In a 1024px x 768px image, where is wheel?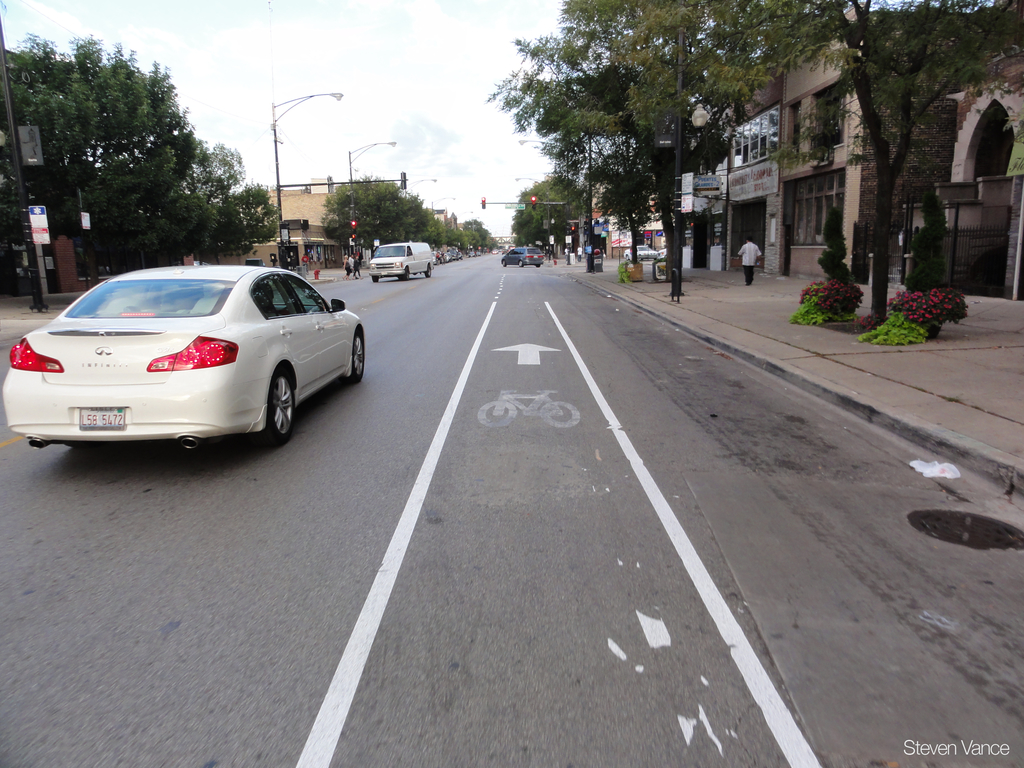
627 253 631 258.
